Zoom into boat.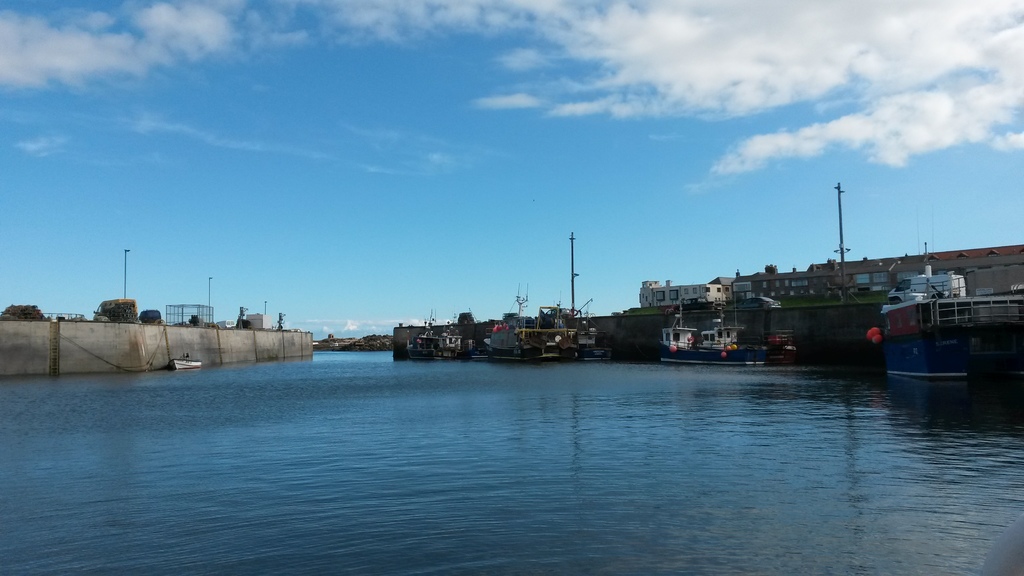
Zoom target: 874, 250, 1019, 374.
